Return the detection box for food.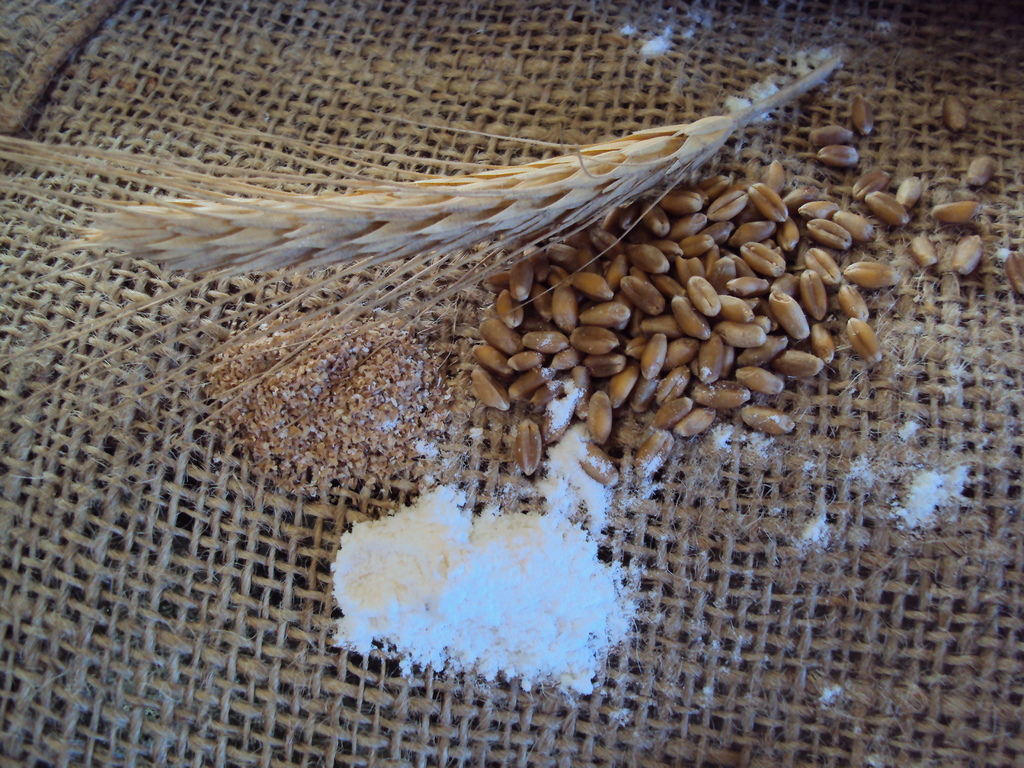
select_region(863, 188, 911, 224).
